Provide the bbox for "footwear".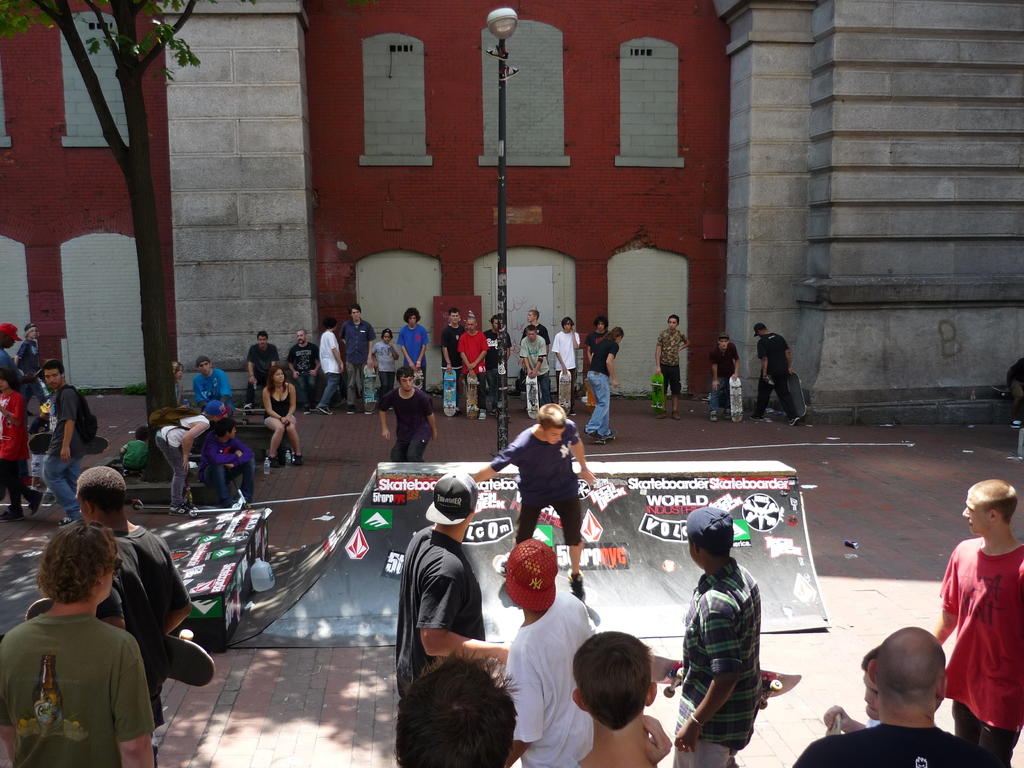
[361,409,377,416].
